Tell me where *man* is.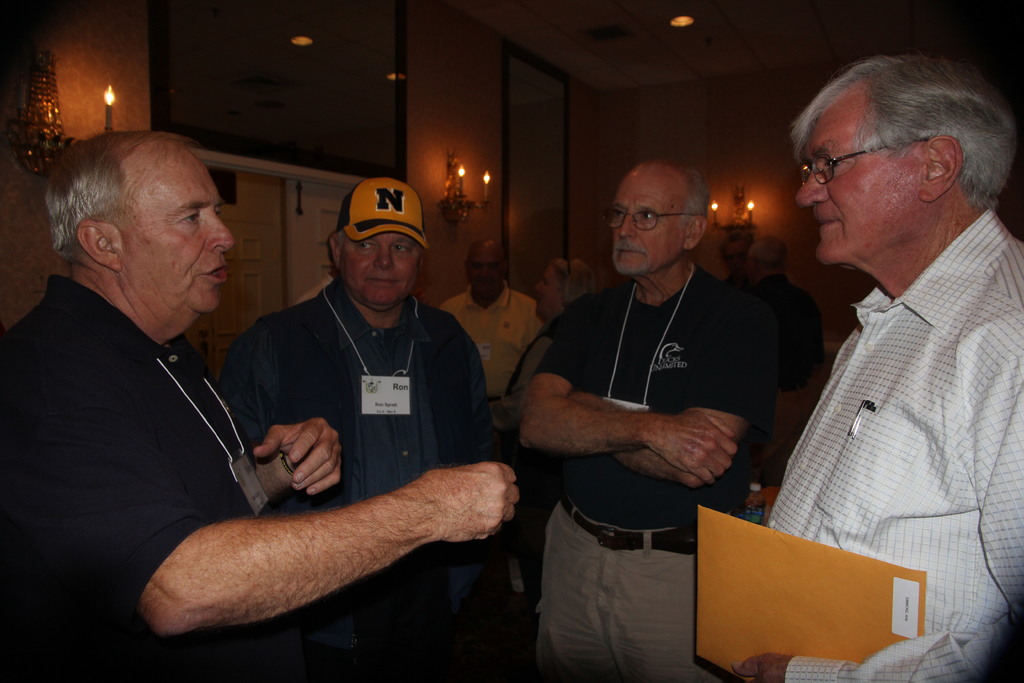
*man* is at select_region(521, 149, 761, 682).
